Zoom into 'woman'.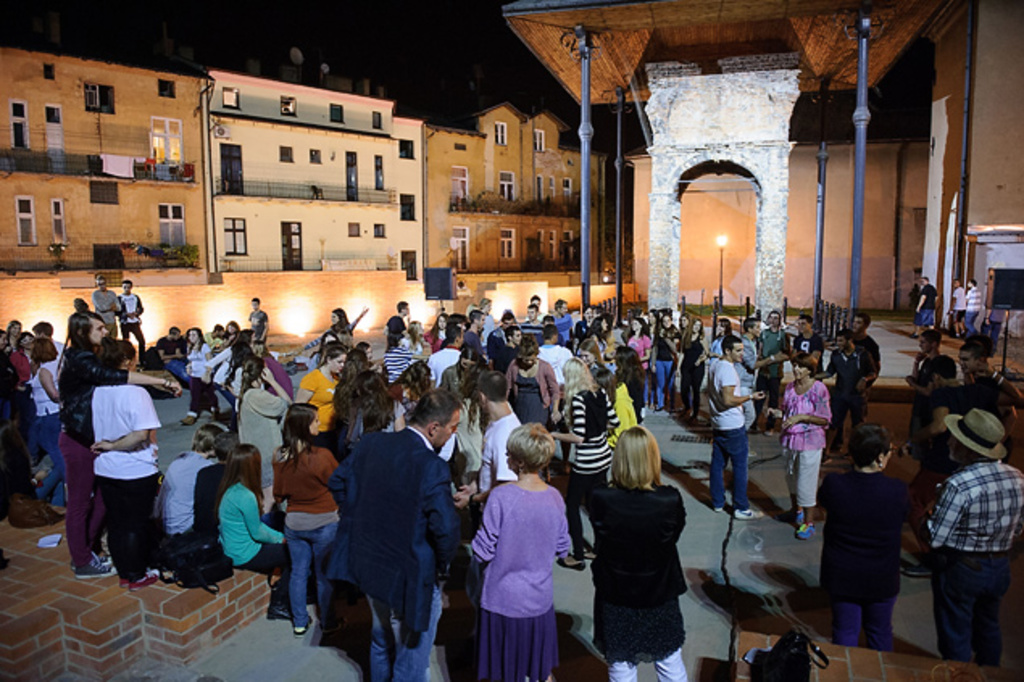
Zoom target: 0/324/23/426.
